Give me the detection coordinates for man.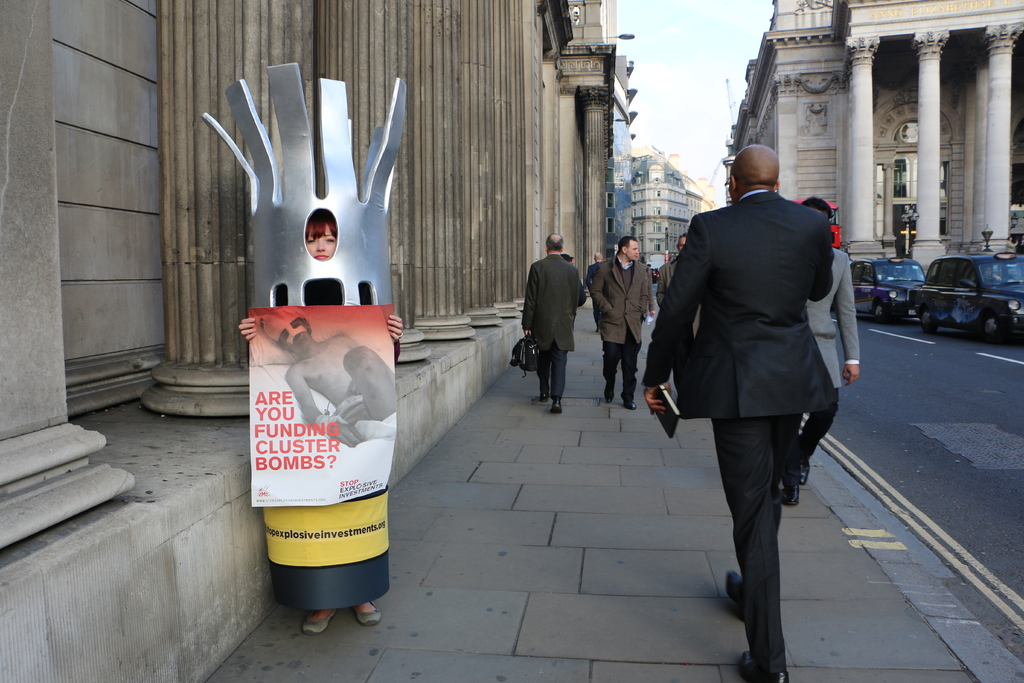
(x1=255, y1=306, x2=400, y2=447).
